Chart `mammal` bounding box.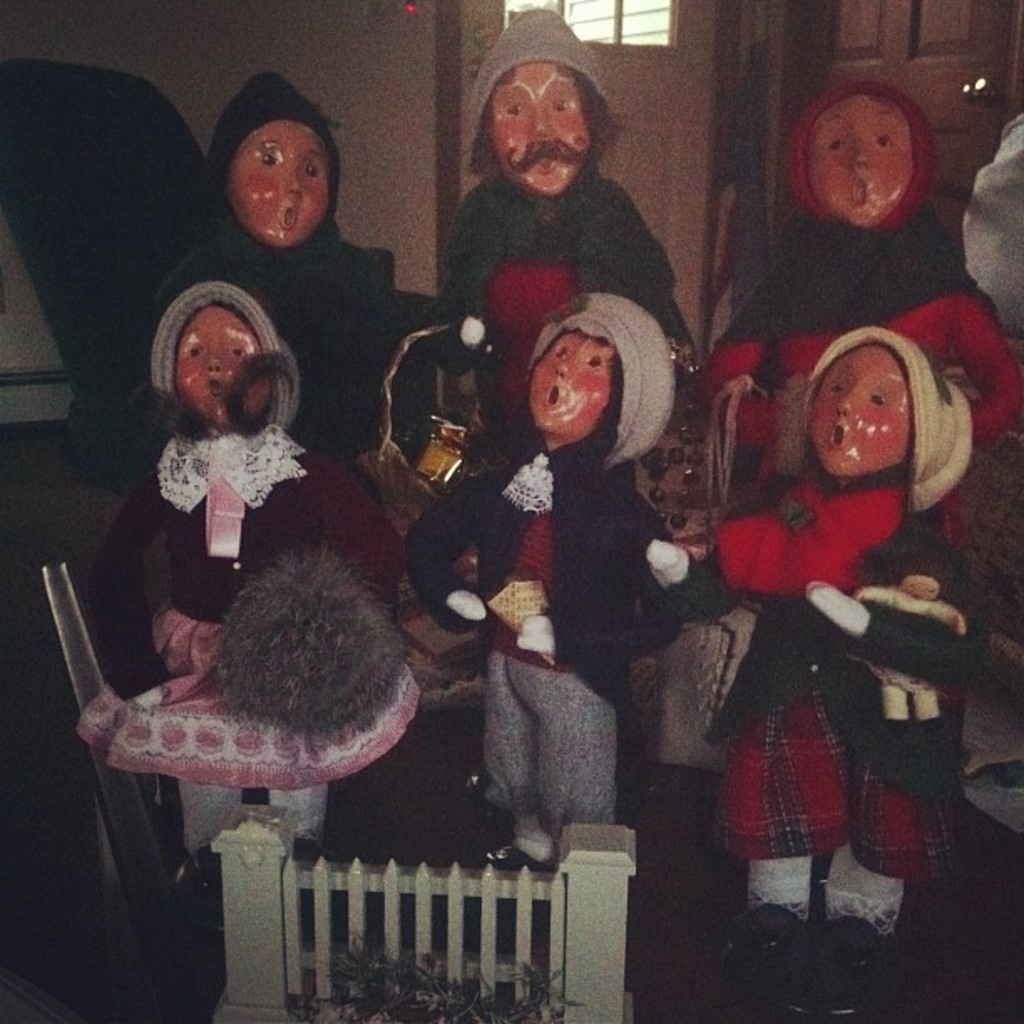
Charted: box(440, 0, 688, 438).
